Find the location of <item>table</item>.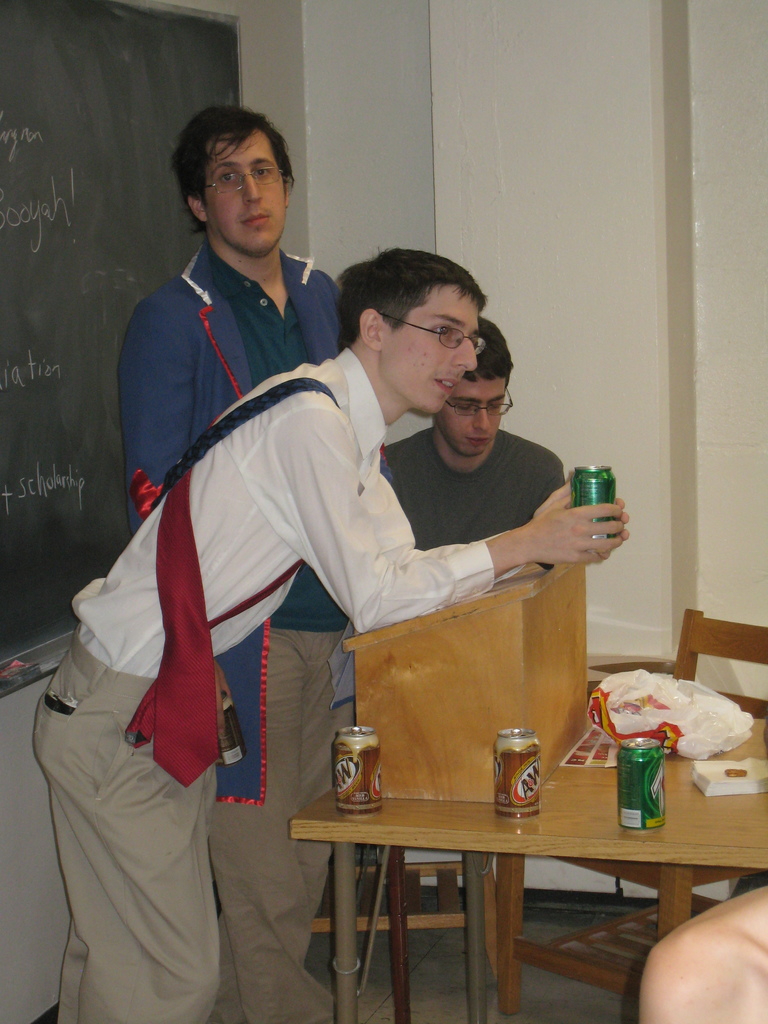
Location: crop(282, 754, 721, 1012).
